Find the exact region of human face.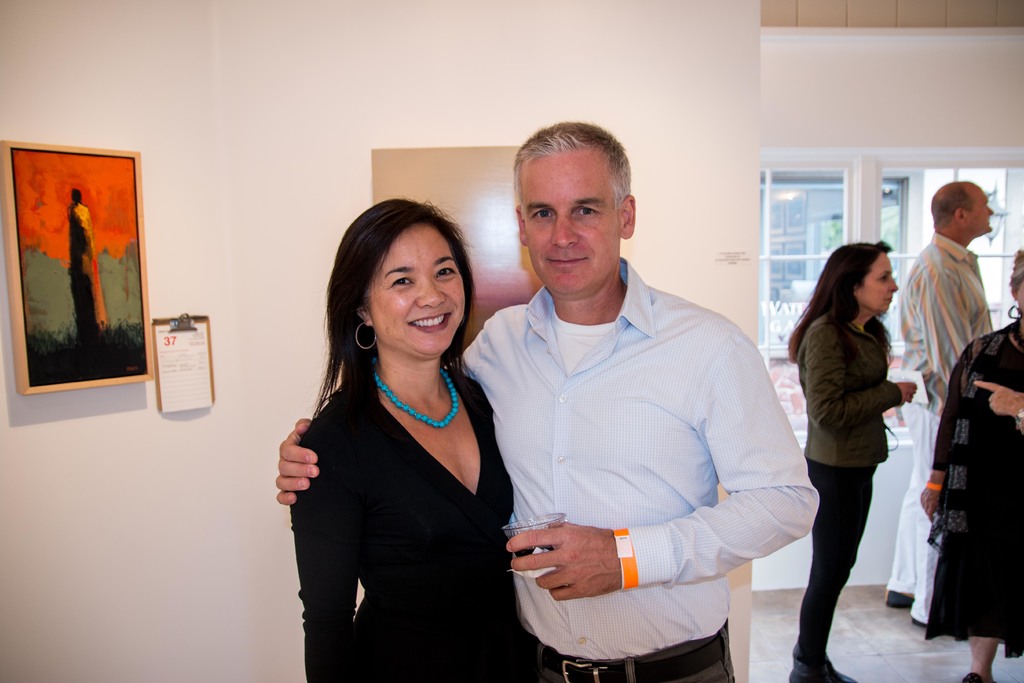
Exact region: (856,248,899,313).
